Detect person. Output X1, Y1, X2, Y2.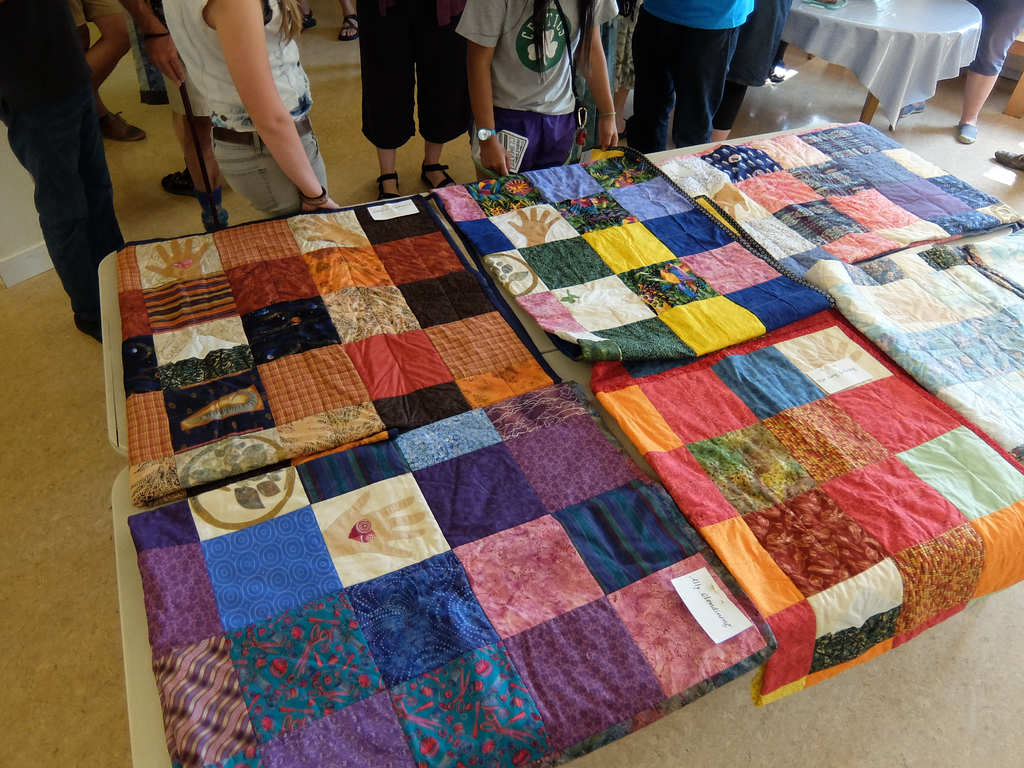
993, 150, 1023, 172.
